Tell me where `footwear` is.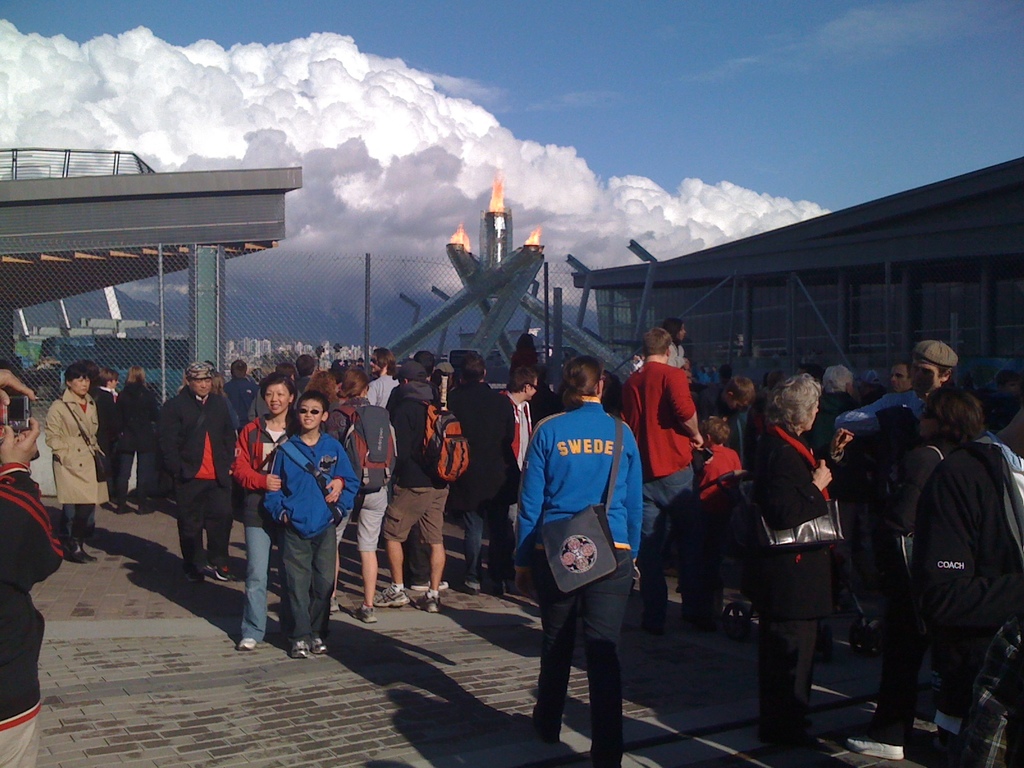
`footwear` is at <region>676, 612, 707, 630</region>.
